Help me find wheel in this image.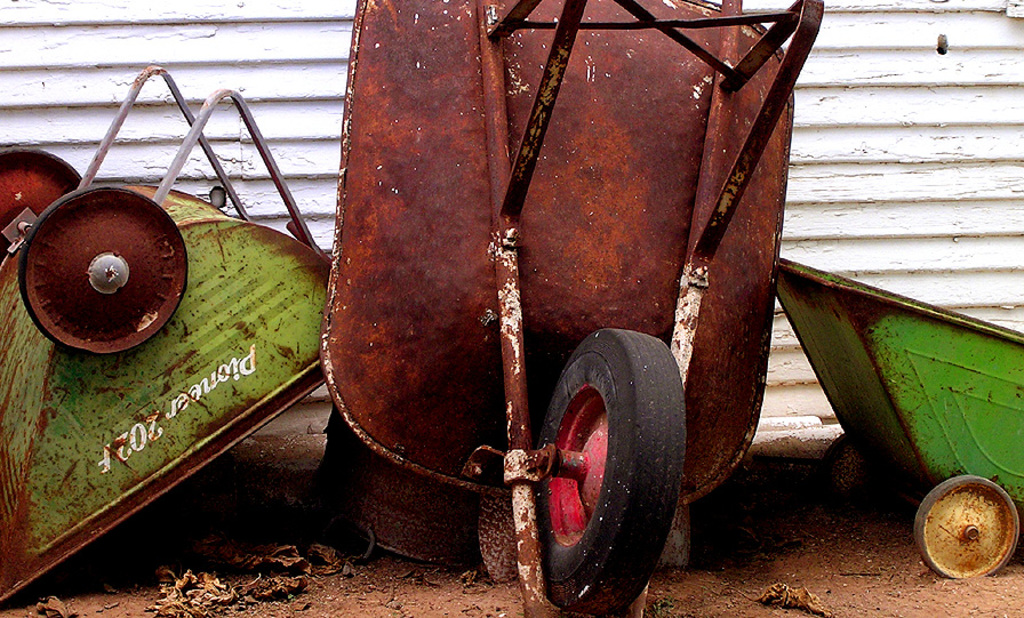
Found it: bbox(823, 436, 870, 506).
